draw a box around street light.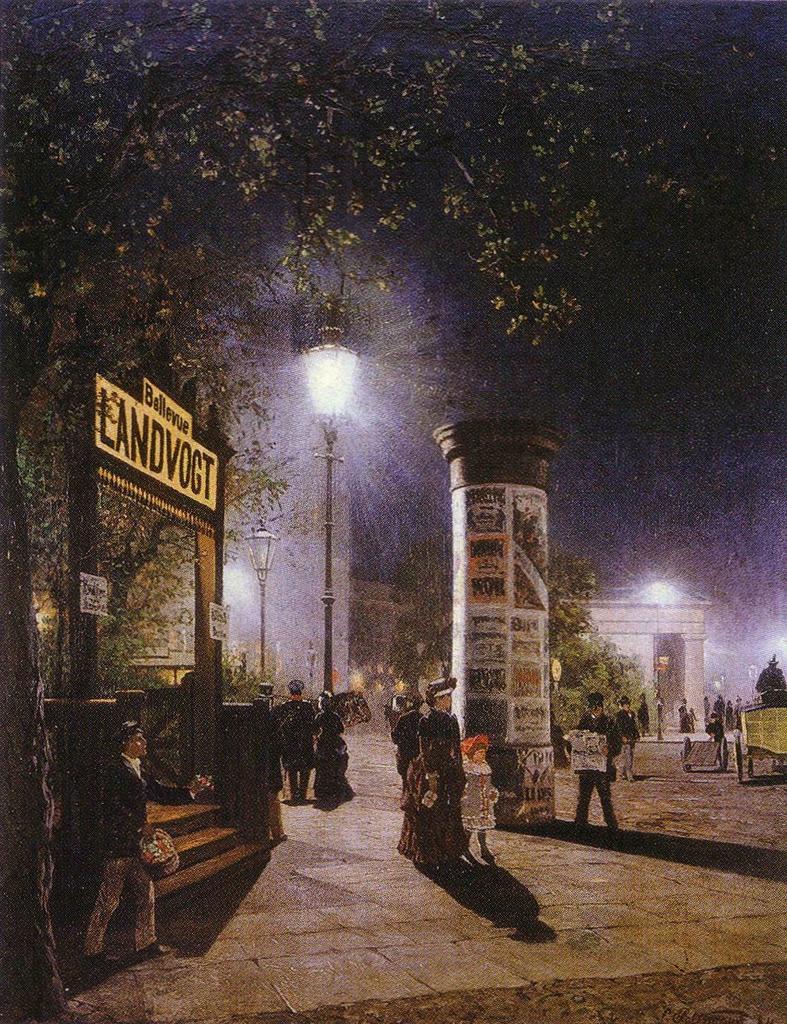
<bbox>747, 665, 759, 695</bbox>.
